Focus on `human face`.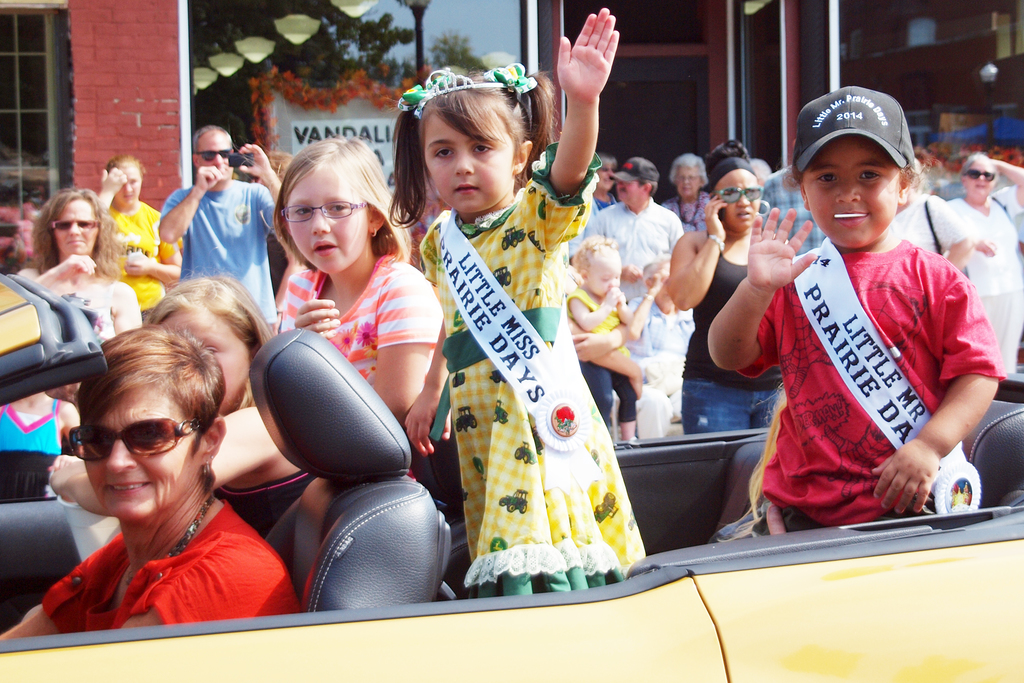
Focused at select_region(158, 308, 247, 411).
